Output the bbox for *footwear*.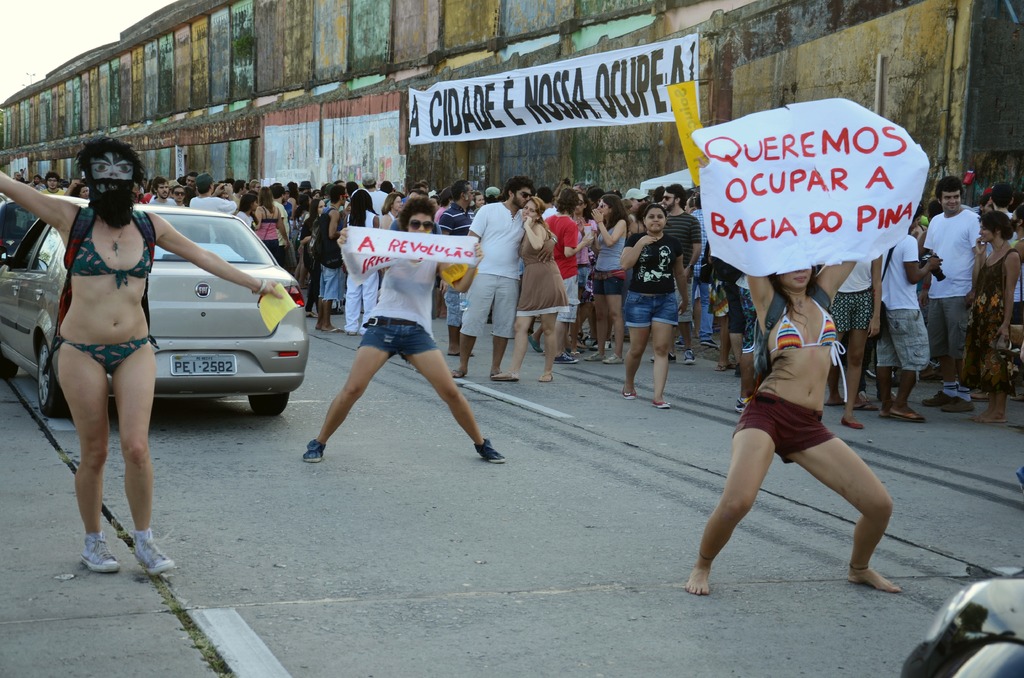
crop(305, 311, 317, 321).
